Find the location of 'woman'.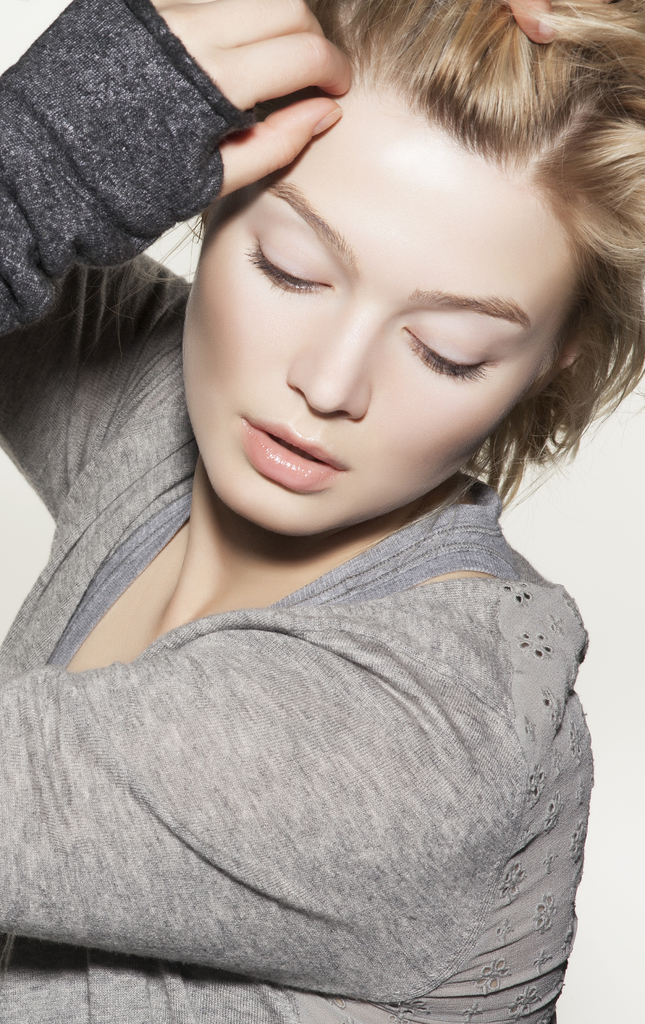
Location: [11, 3, 644, 1012].
